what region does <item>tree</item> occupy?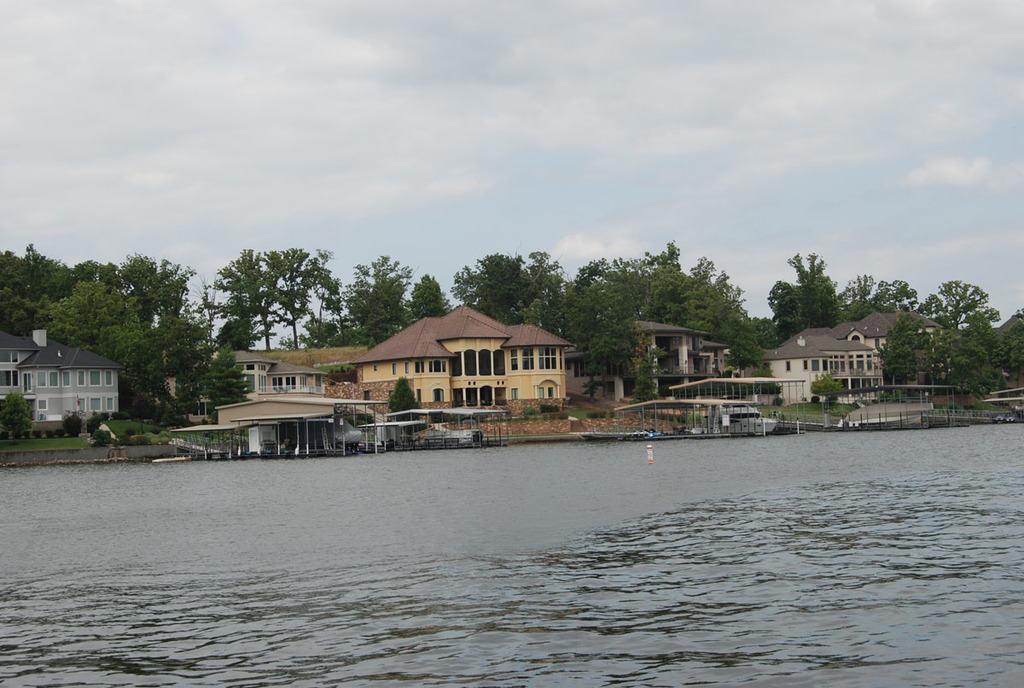
(left=404, top=272, right=449, bottom=325).
